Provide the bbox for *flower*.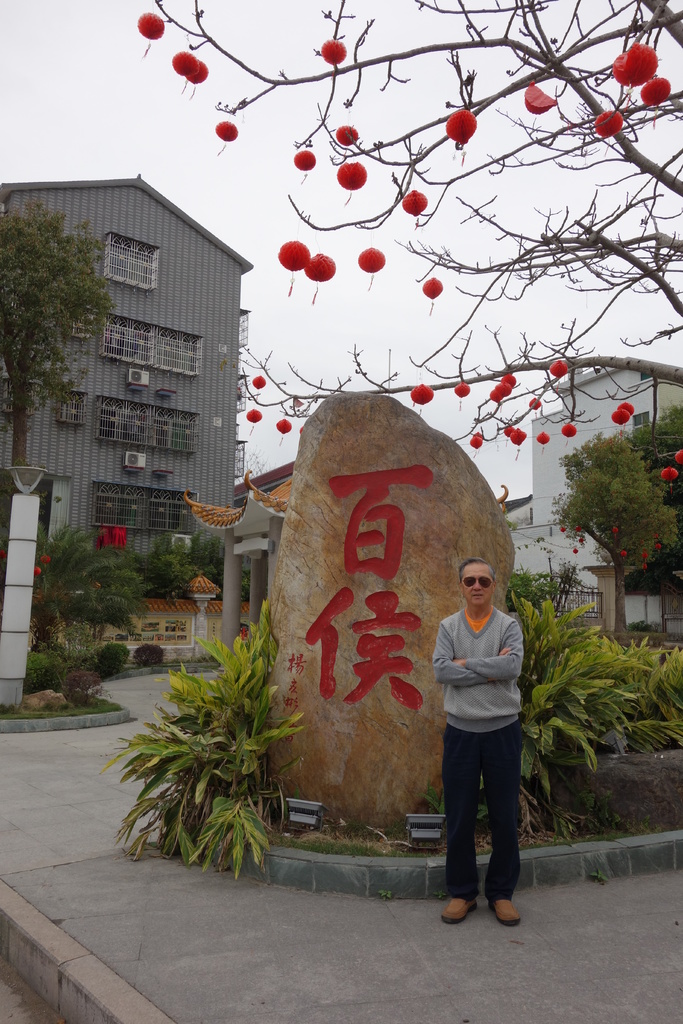
(x1=278, y1=240, x2=313, y2=269).
